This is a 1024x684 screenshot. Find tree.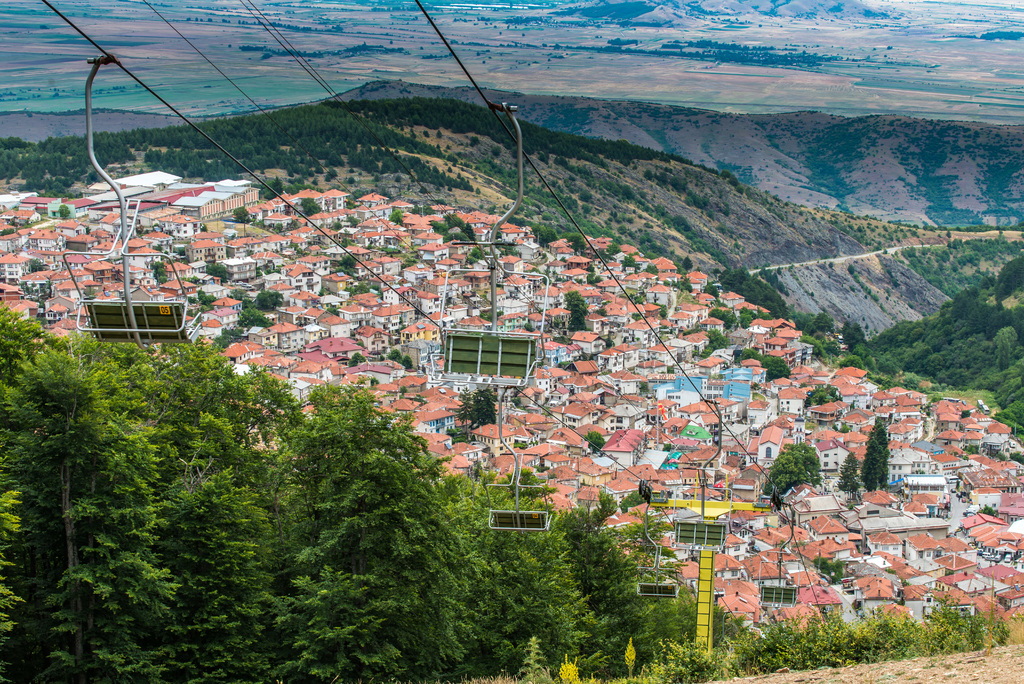
Bounding box: {"left": 572, "top": 289, "right": 589, "bottom": 328}.
